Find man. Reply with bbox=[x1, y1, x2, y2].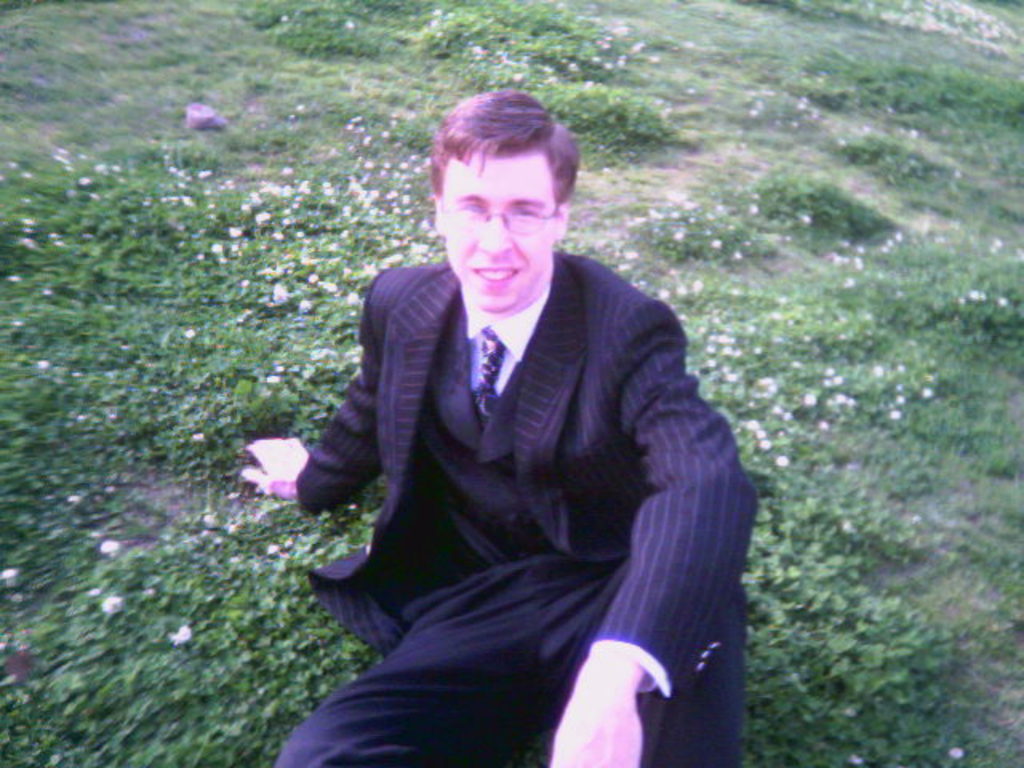
bbox=[262, 59, 773, 767].
